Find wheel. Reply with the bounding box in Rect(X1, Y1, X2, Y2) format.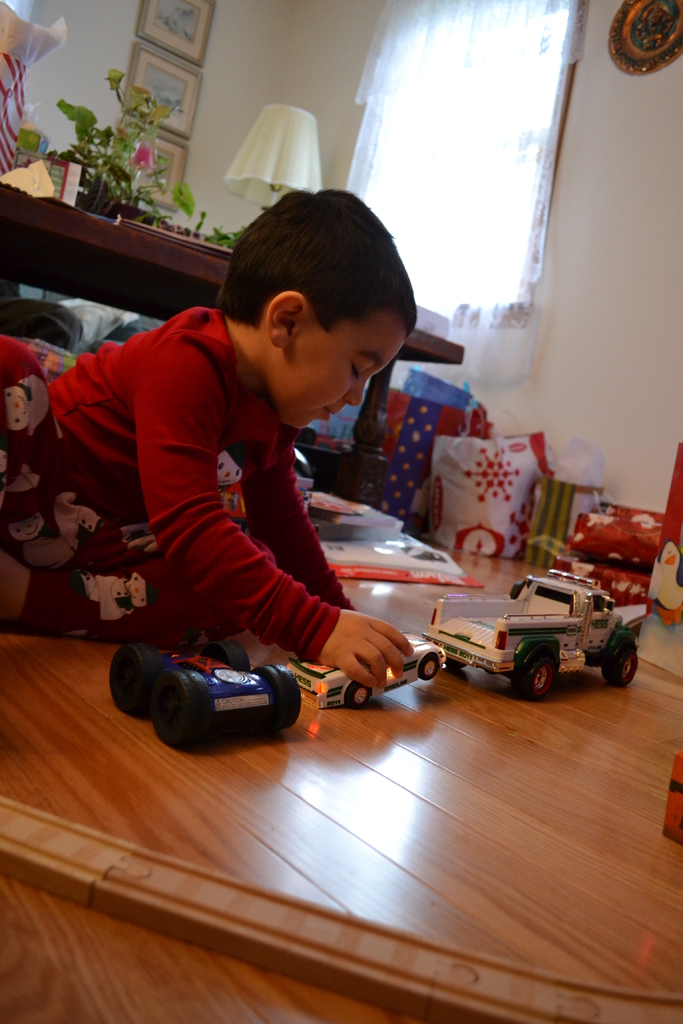
Rect(203, 636, 251, 675).
